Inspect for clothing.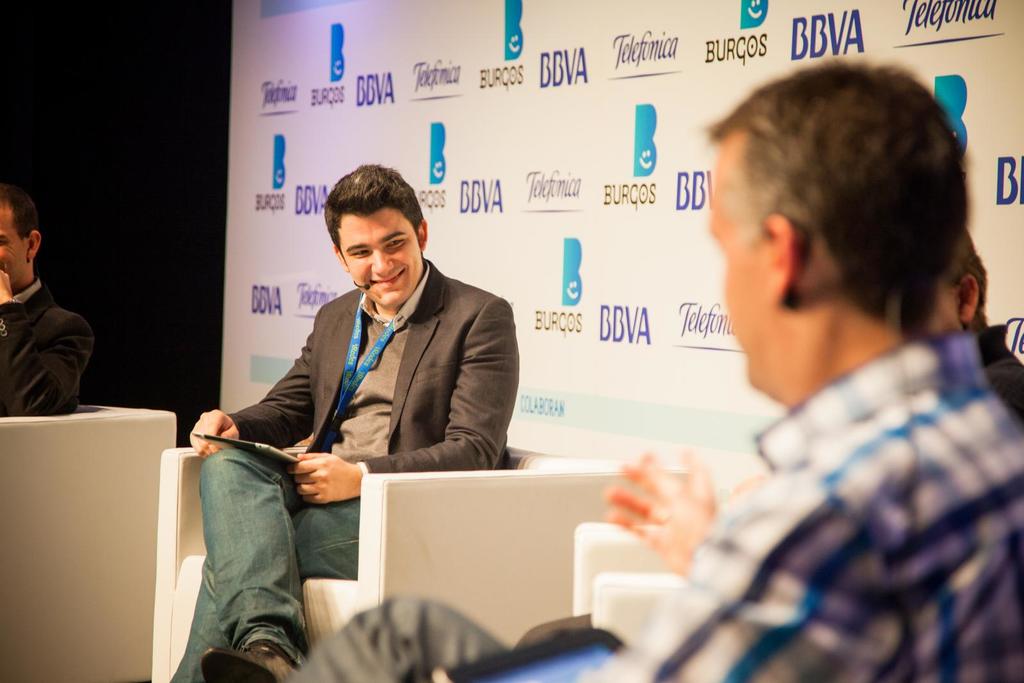
Inspection: (left=0, top=280, right=93, bottom=415).
